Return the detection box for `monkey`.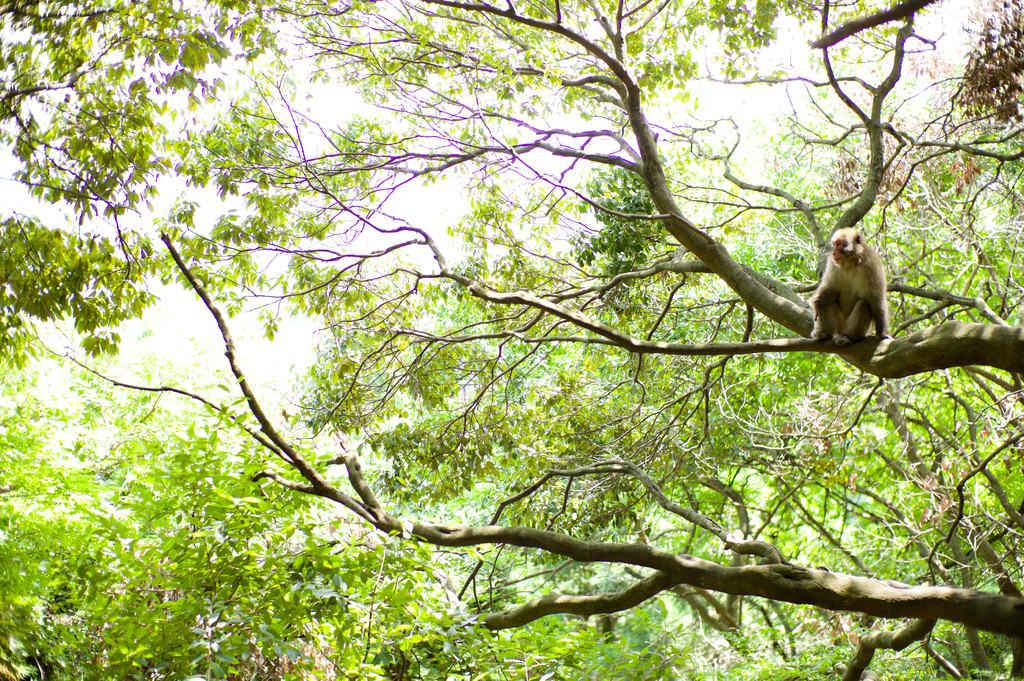
pyautogui.locateOnScreen(812, 212, 908, 353).
